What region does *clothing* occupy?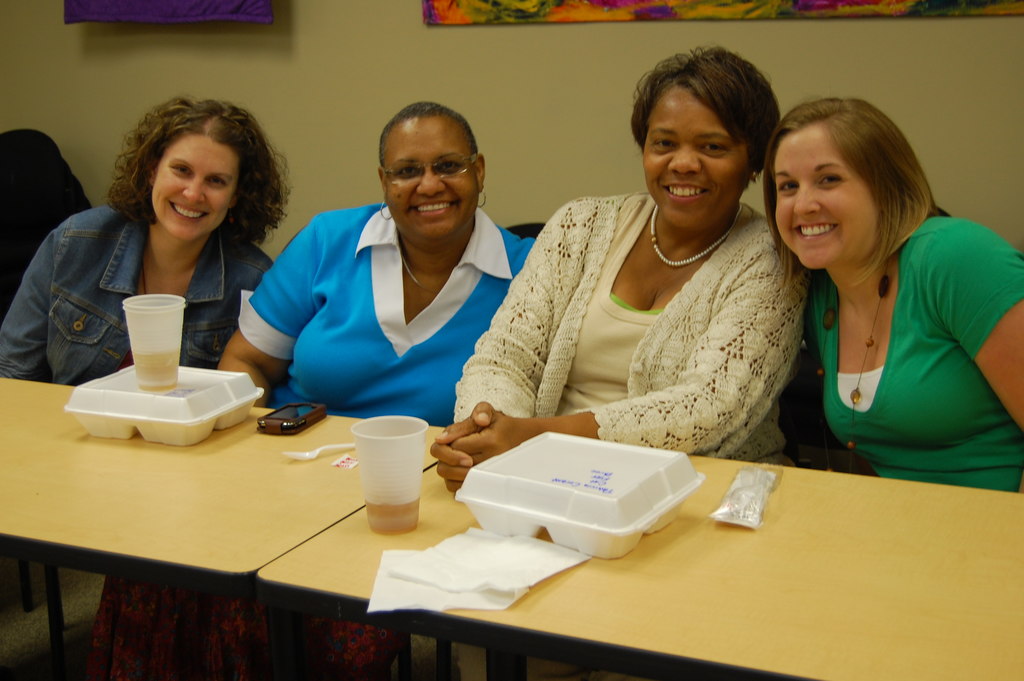
x1=0, y1=188, x2=271, y2=390.
